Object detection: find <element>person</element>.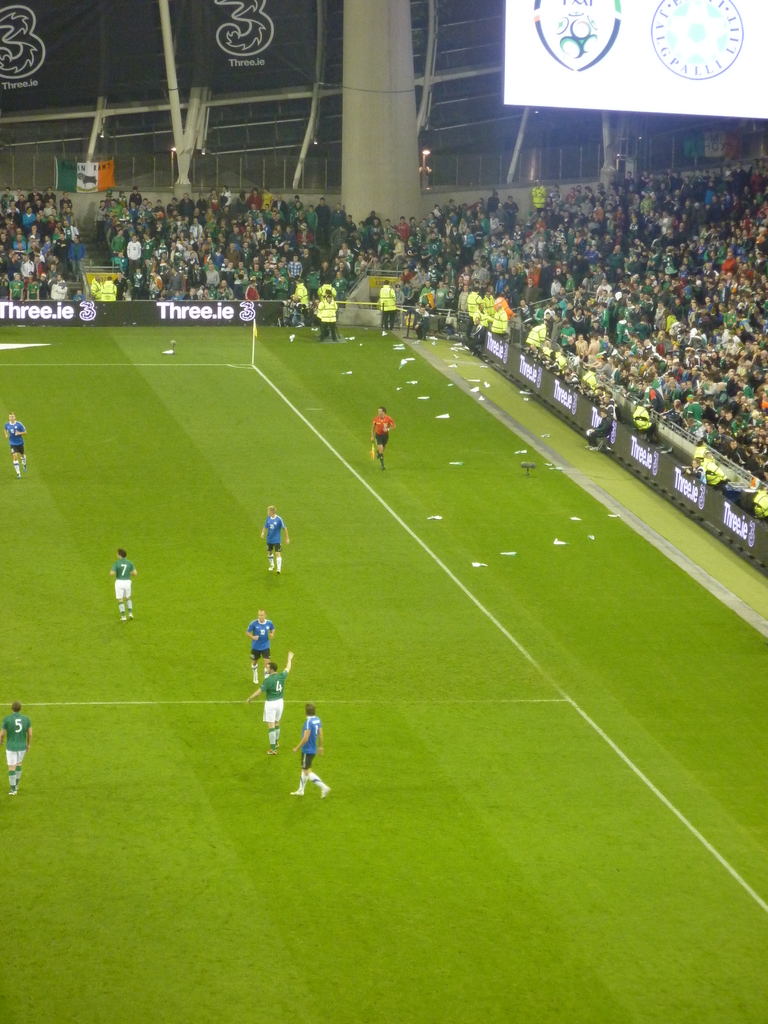
BBox(289, 701, 333, 801).
